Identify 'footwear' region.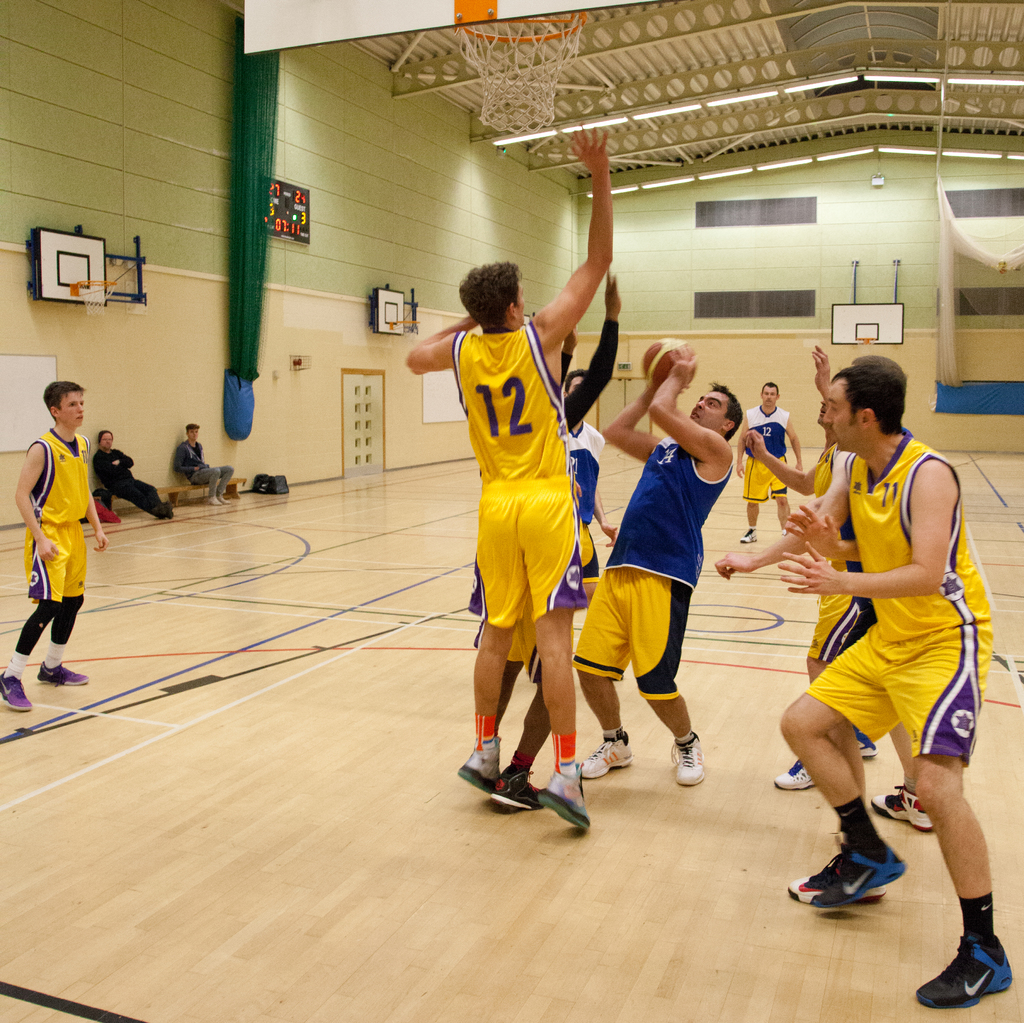
Region: (36,663,91,686).
